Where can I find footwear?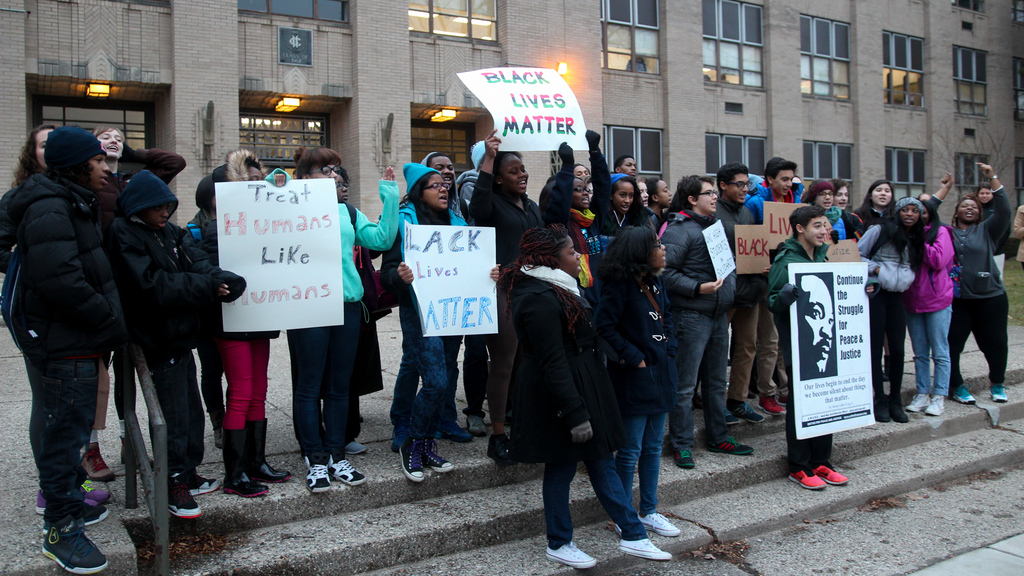
You can find it at {"x1": 715, "y1": 419, "x2": 733, "y2": 433}.
